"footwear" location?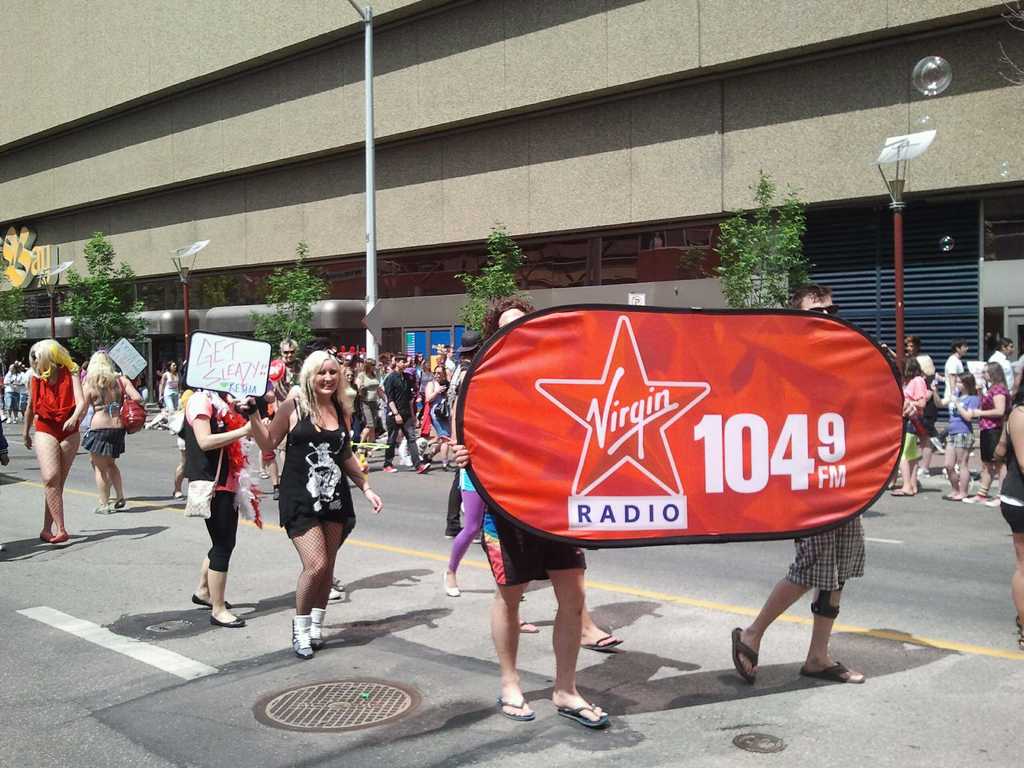
locate(175, 492, 186, 499)
